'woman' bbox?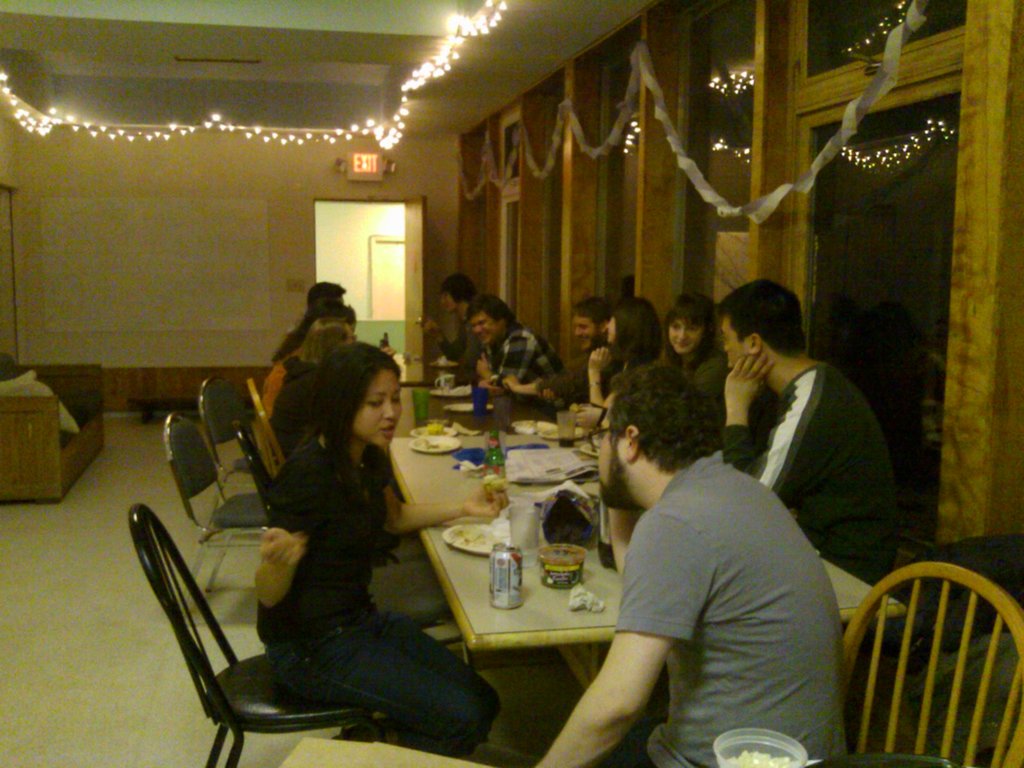
<bbox>269, 321, 355, 515</bbox>
